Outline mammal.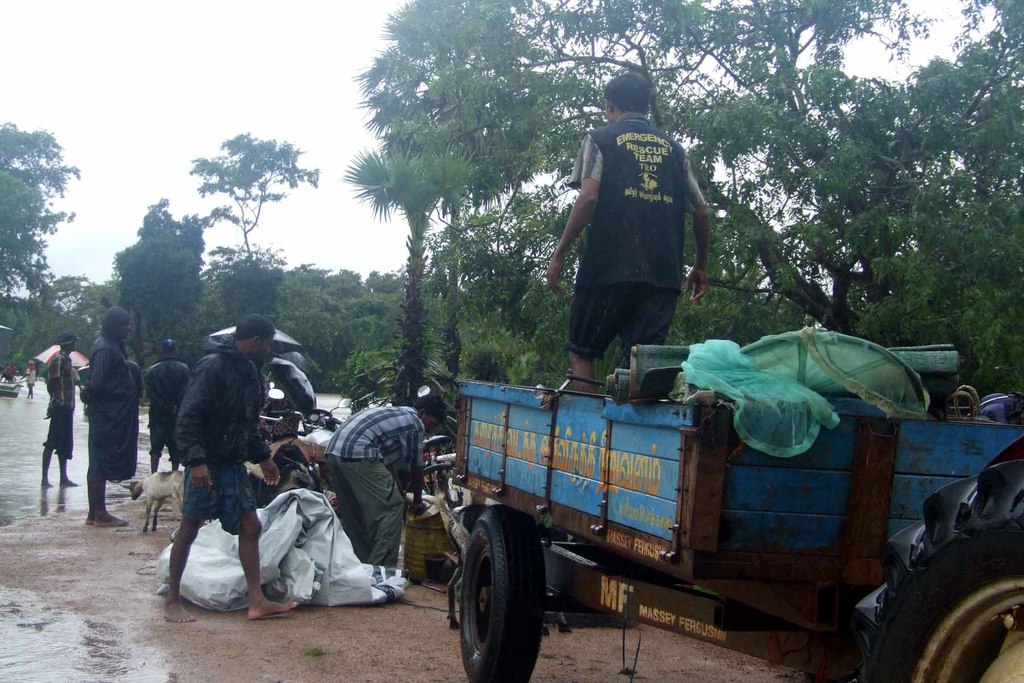
Outline: {"left": 38, "top": 336, "right": 81, "bottom": 486}.
